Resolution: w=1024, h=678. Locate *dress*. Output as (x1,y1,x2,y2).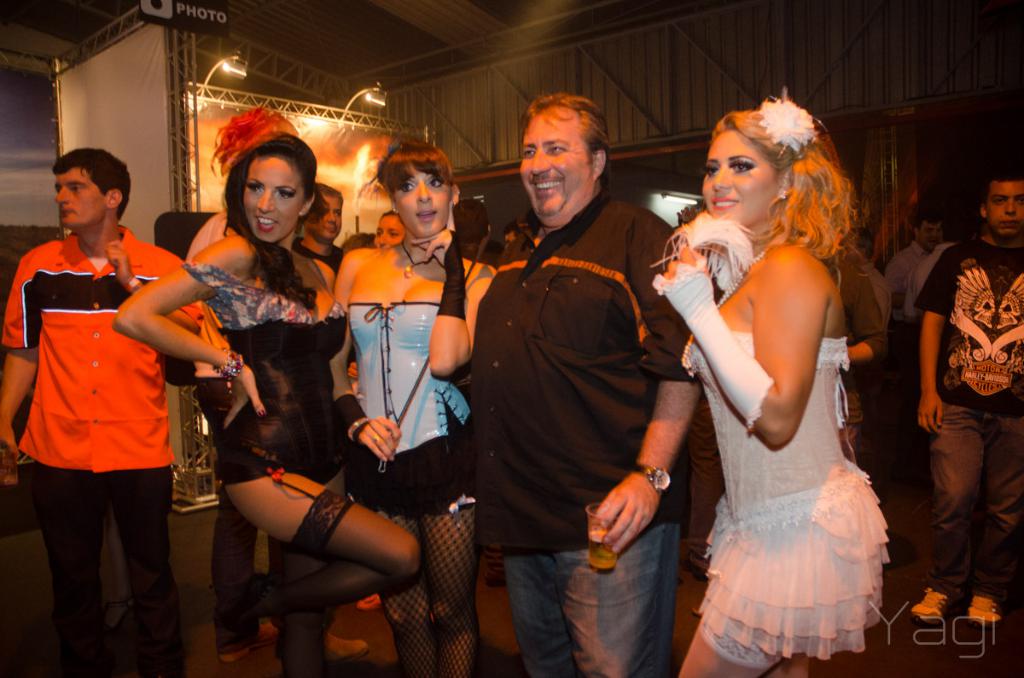
(181,258,350,488).
